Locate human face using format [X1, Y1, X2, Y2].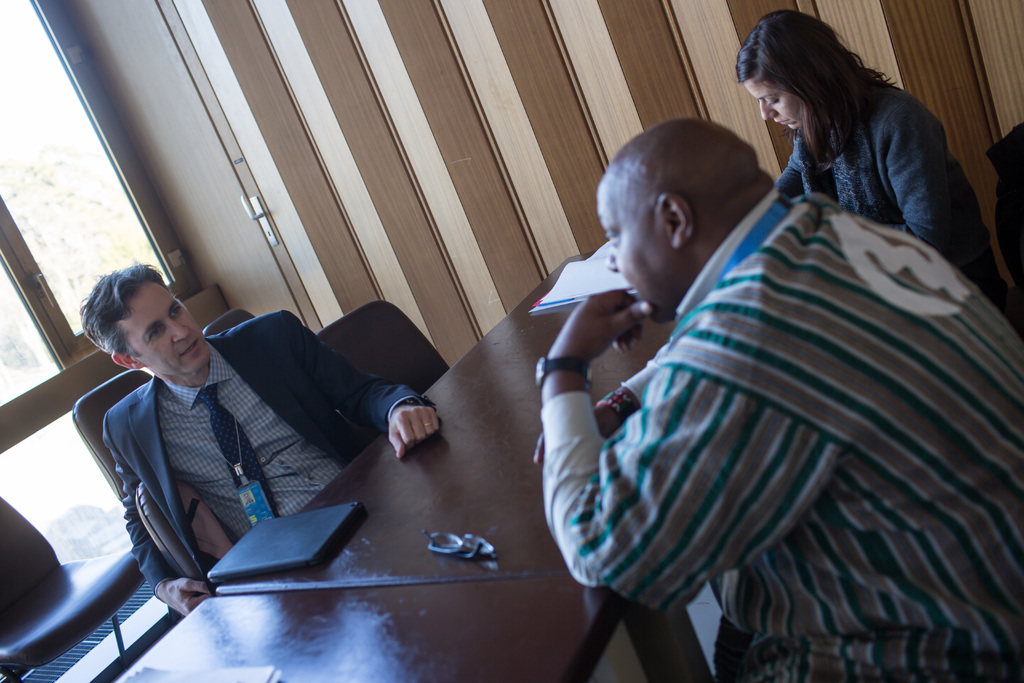
[741, 78, 804, 131].
